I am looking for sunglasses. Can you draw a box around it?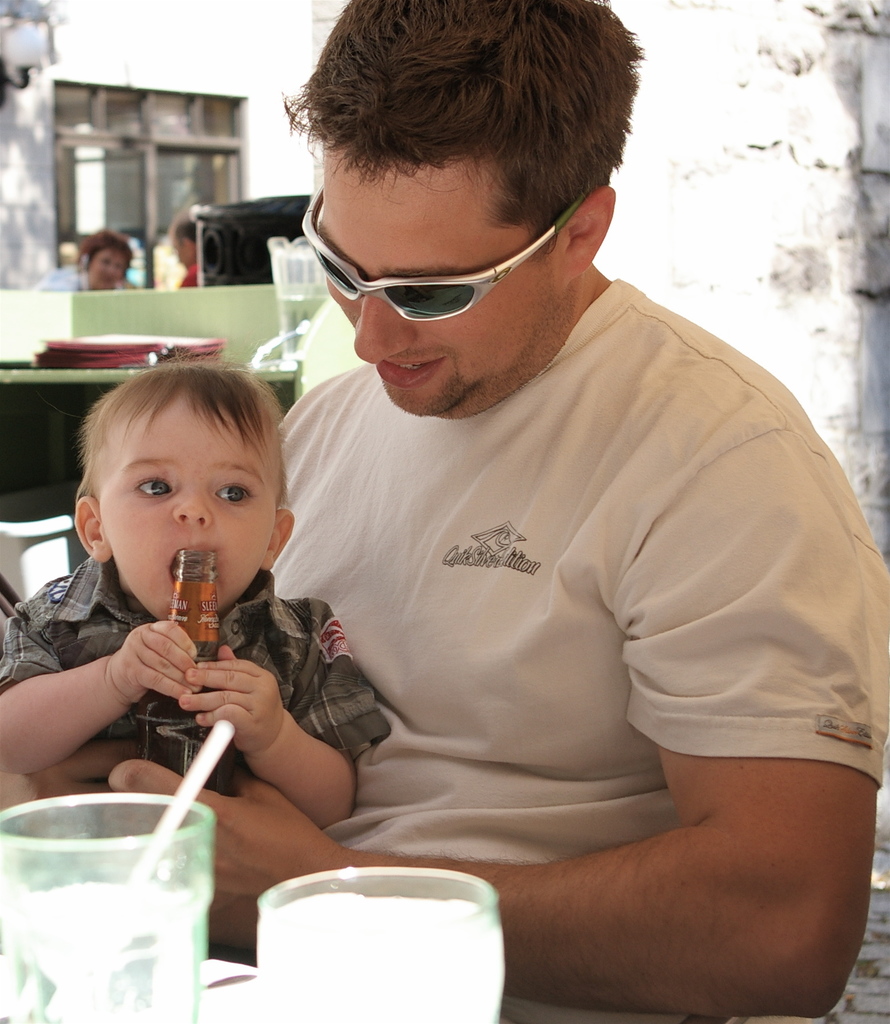
Sure, the bounding box is bbox=(301, 178, 594, 324).
